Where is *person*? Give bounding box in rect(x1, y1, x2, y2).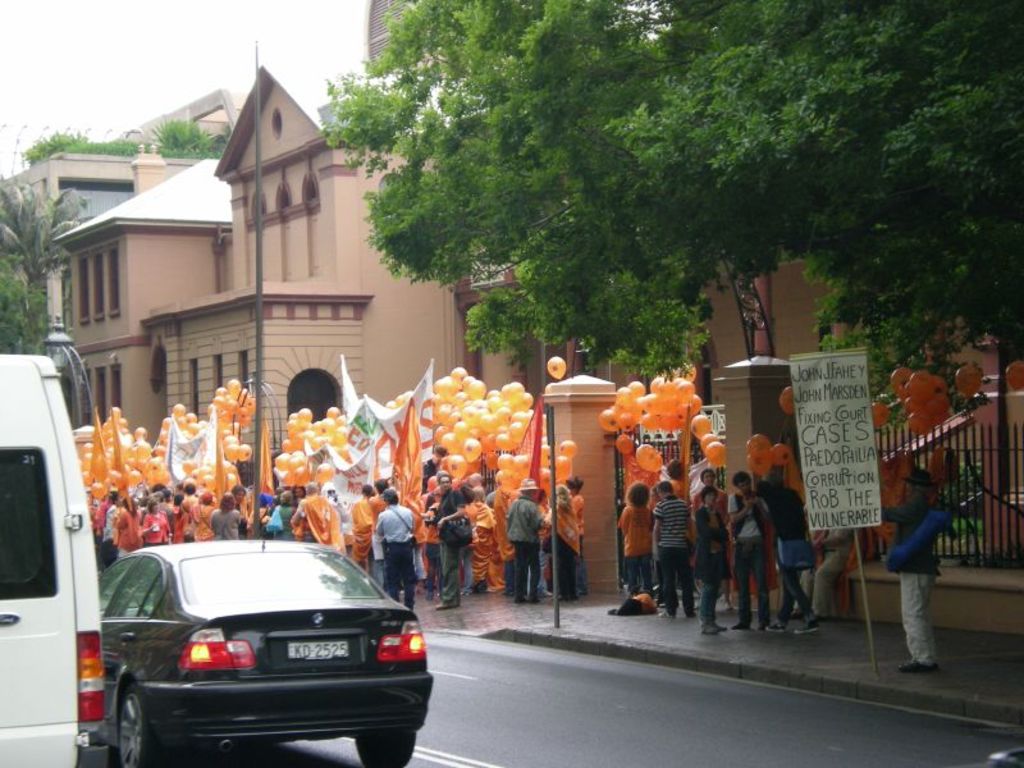
rect(376, 481, 425, 611).
